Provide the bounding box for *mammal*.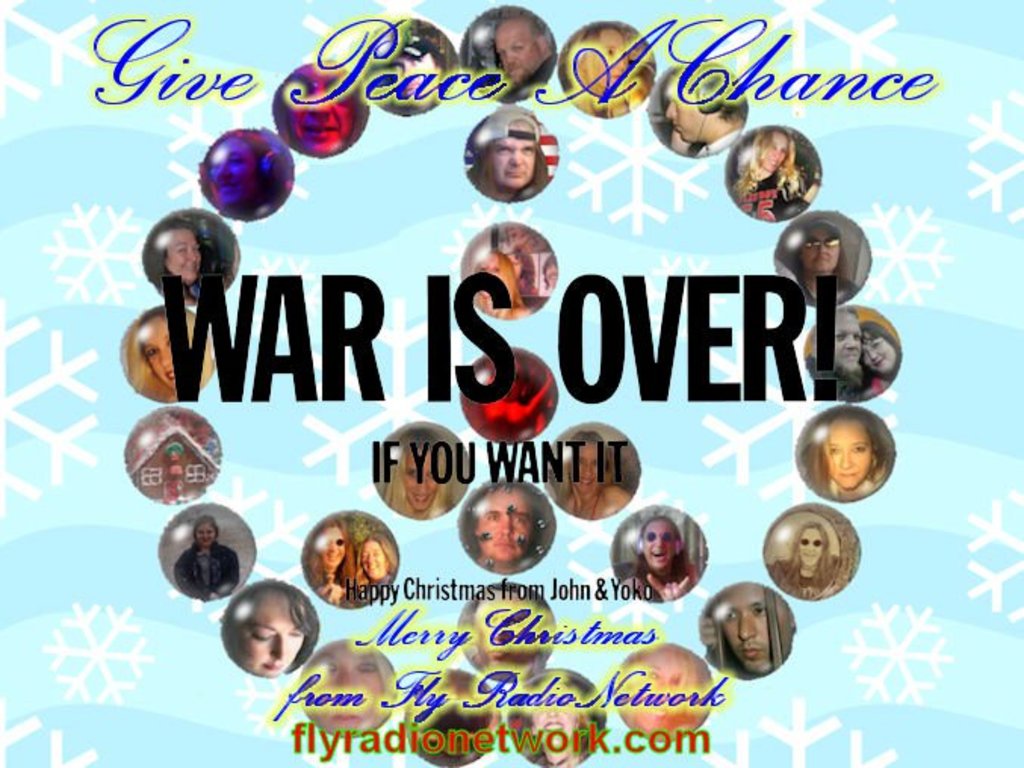
bbox=[467, 484, 545, 574].
